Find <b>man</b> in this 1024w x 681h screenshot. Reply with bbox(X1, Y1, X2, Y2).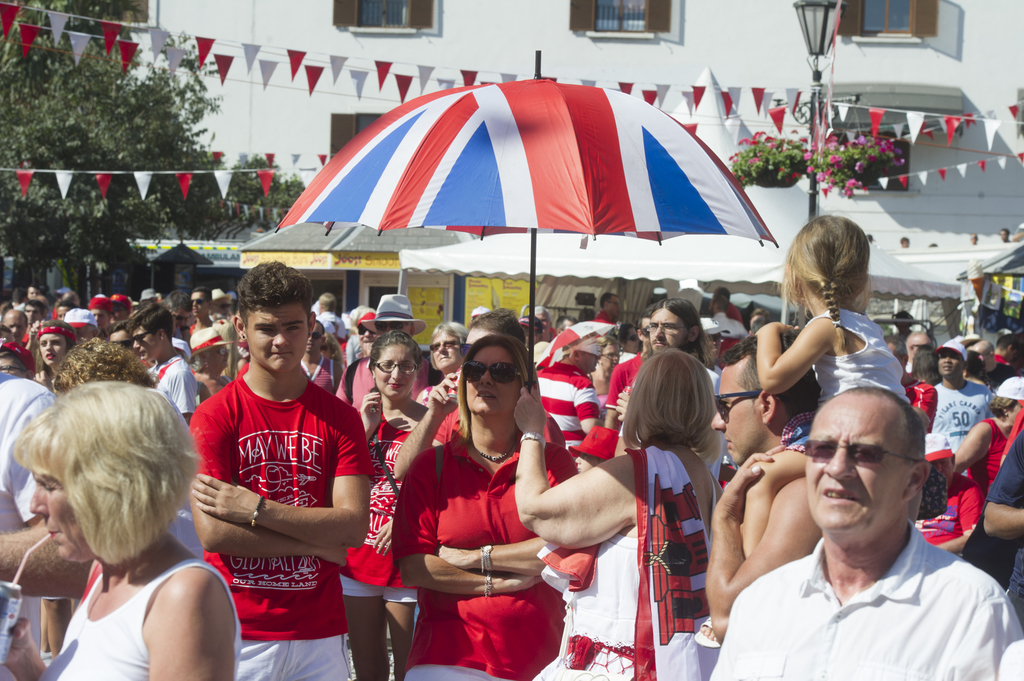
bbox(0, 371, 58, 680).
